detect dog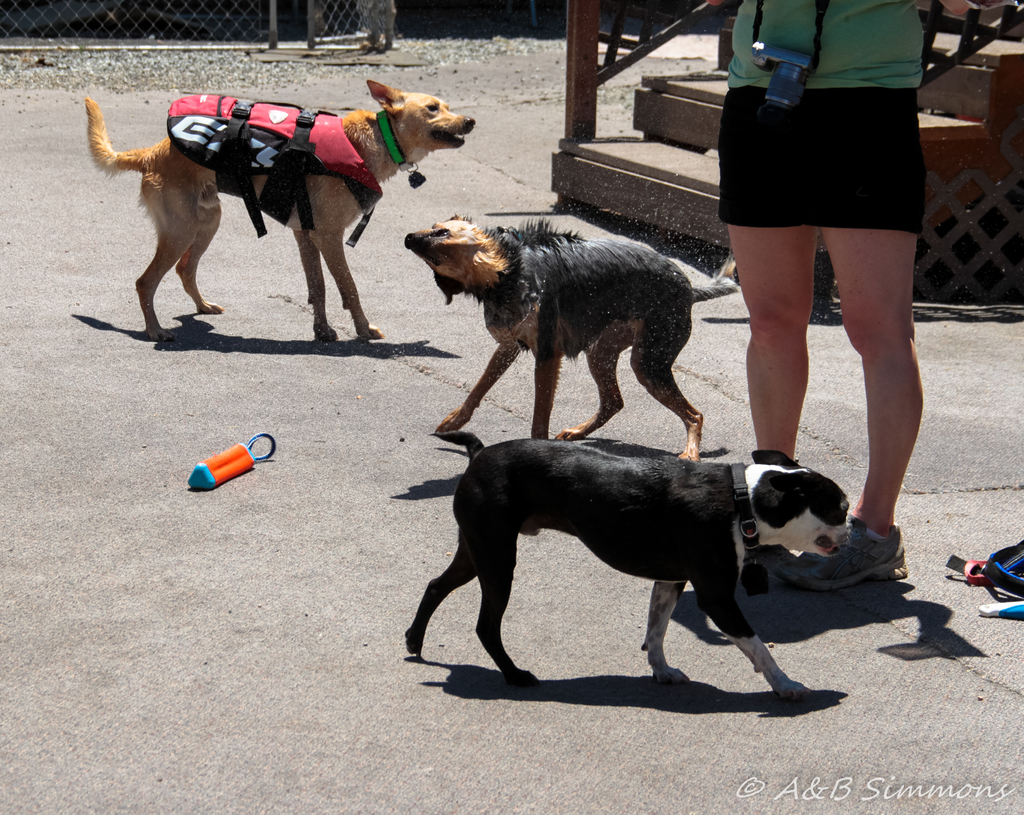
Rect(83, 74, 474, 337)
